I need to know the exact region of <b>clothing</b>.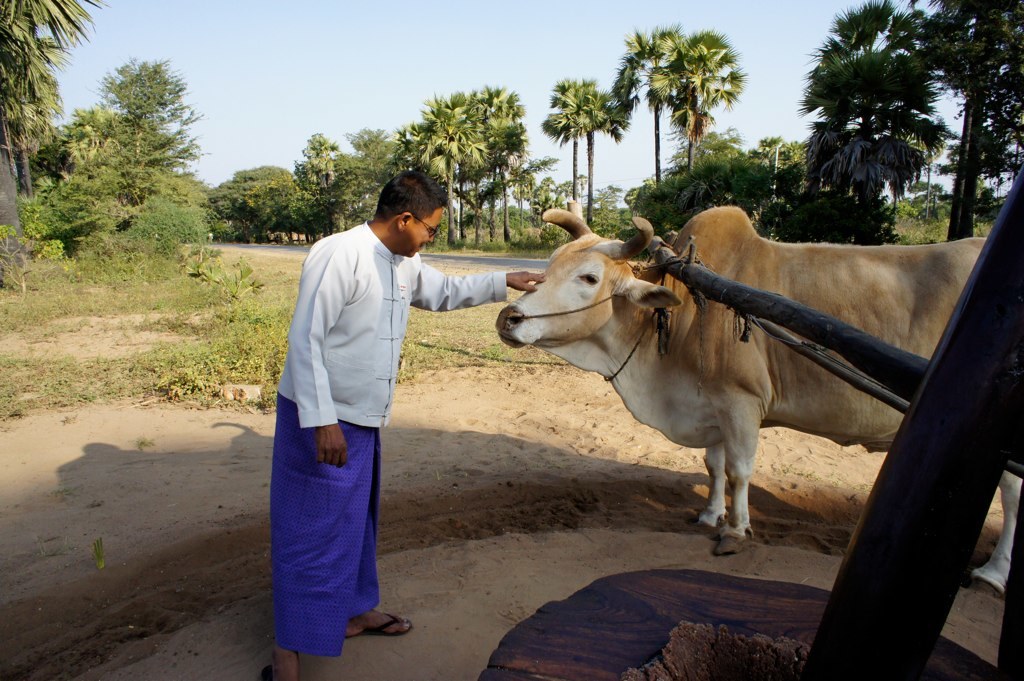
Region: bbox(270, 222, 506, 654).
